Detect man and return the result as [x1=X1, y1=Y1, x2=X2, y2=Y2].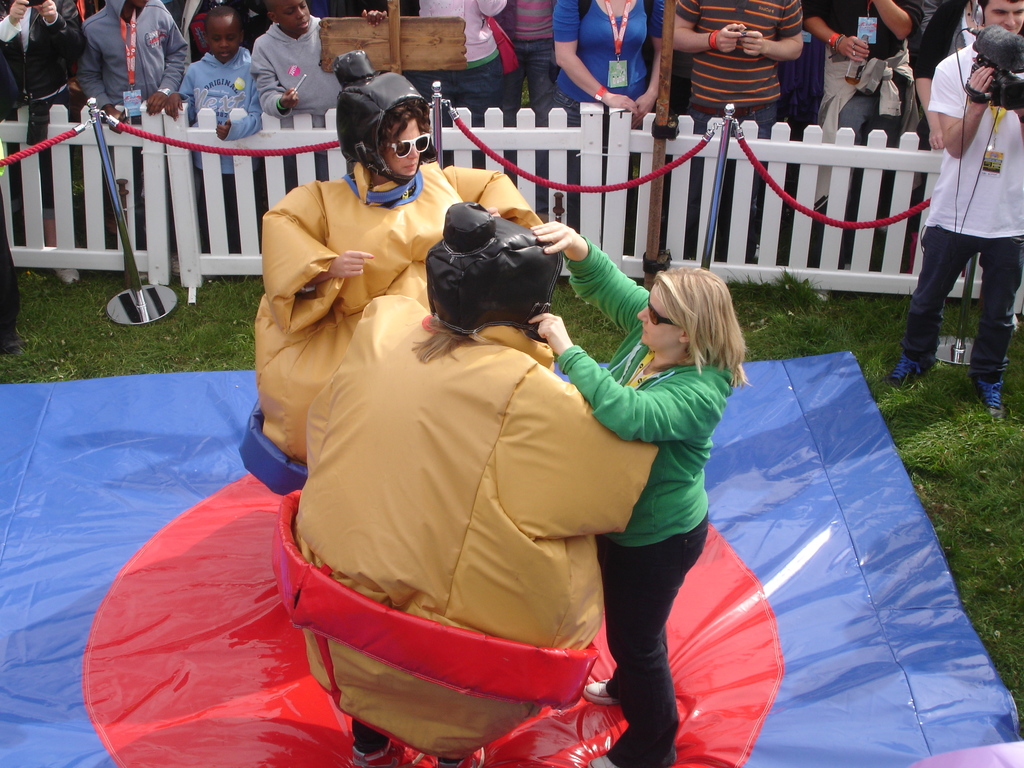
[x1=889, y1=0, x2=1023, y2=409].
